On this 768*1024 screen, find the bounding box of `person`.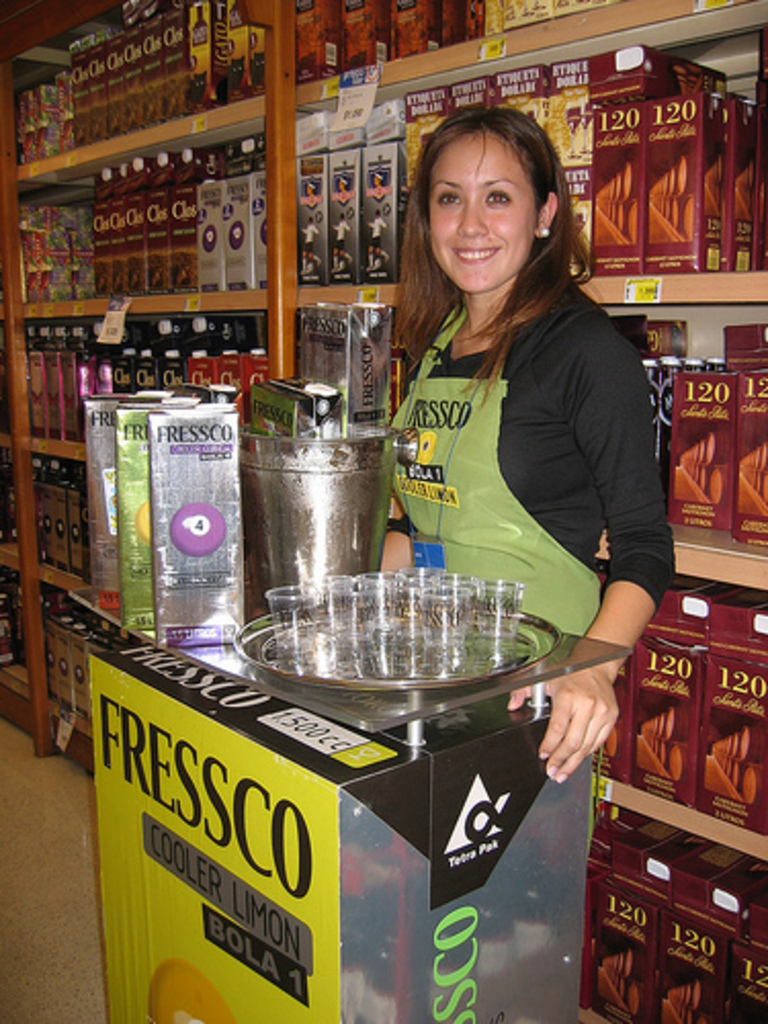
Bounding box: <bbox>383, 102, 666, 854</bbox>.
